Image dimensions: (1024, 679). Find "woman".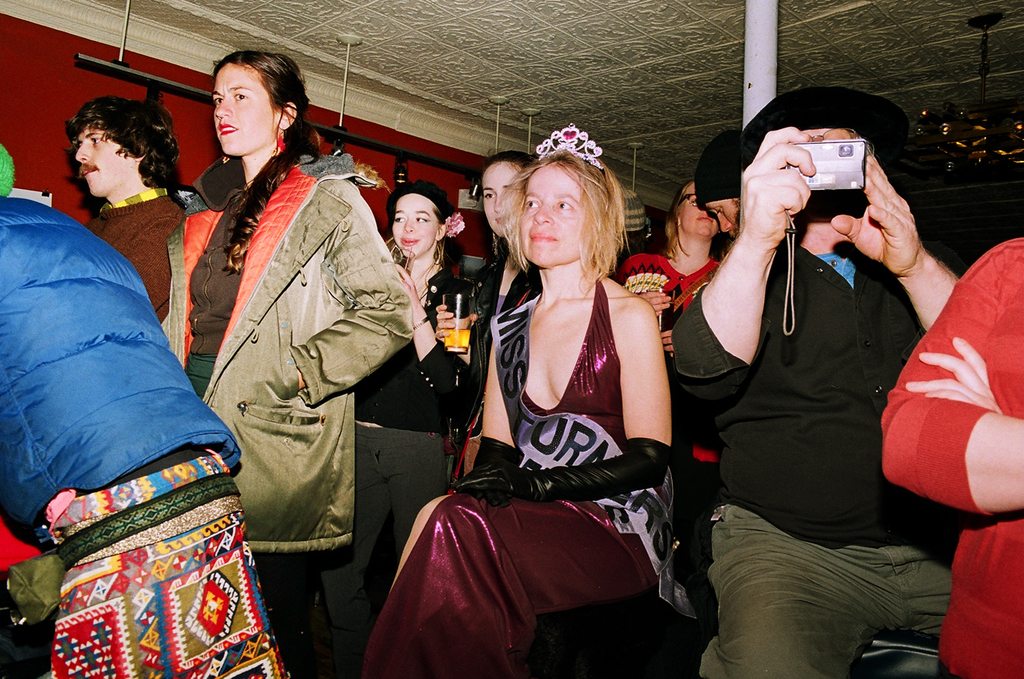
(left=411, top=127, right=684, bottom=669).
